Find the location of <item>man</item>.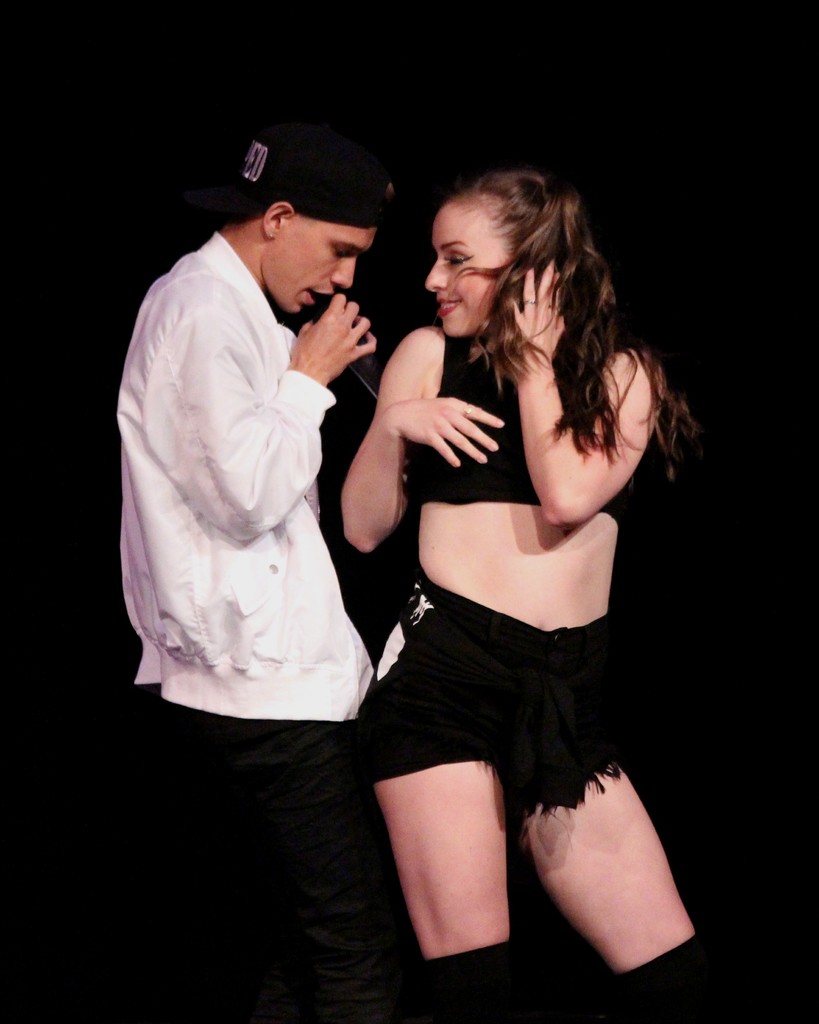
Location: <bbox>127, 100, 491, 959</bbox>.
